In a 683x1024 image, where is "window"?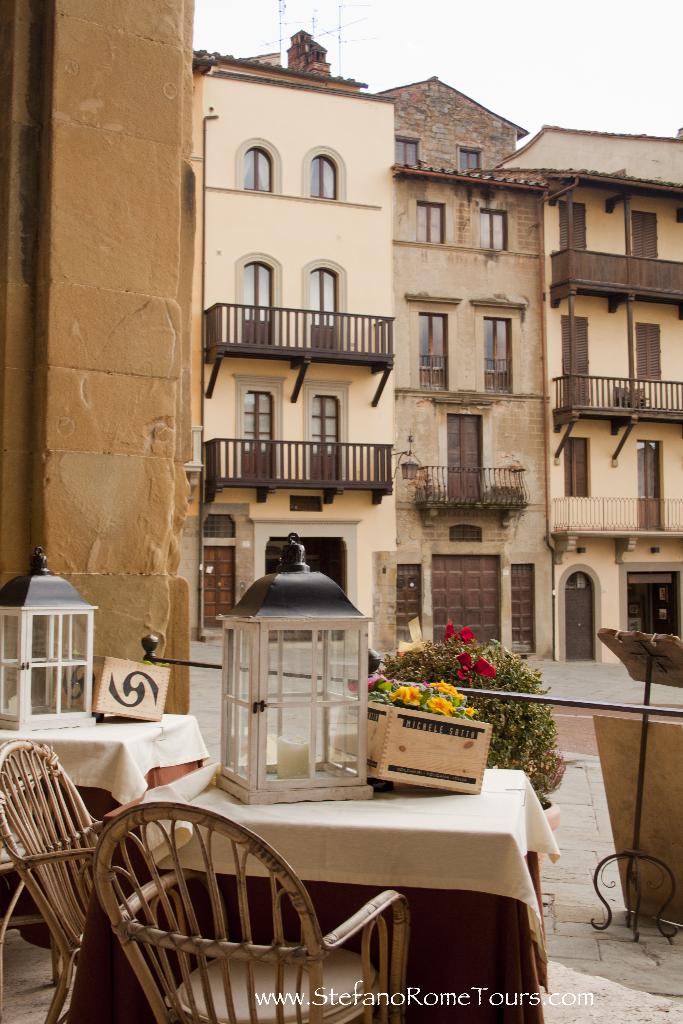
box(308, 155, 343, 200).
